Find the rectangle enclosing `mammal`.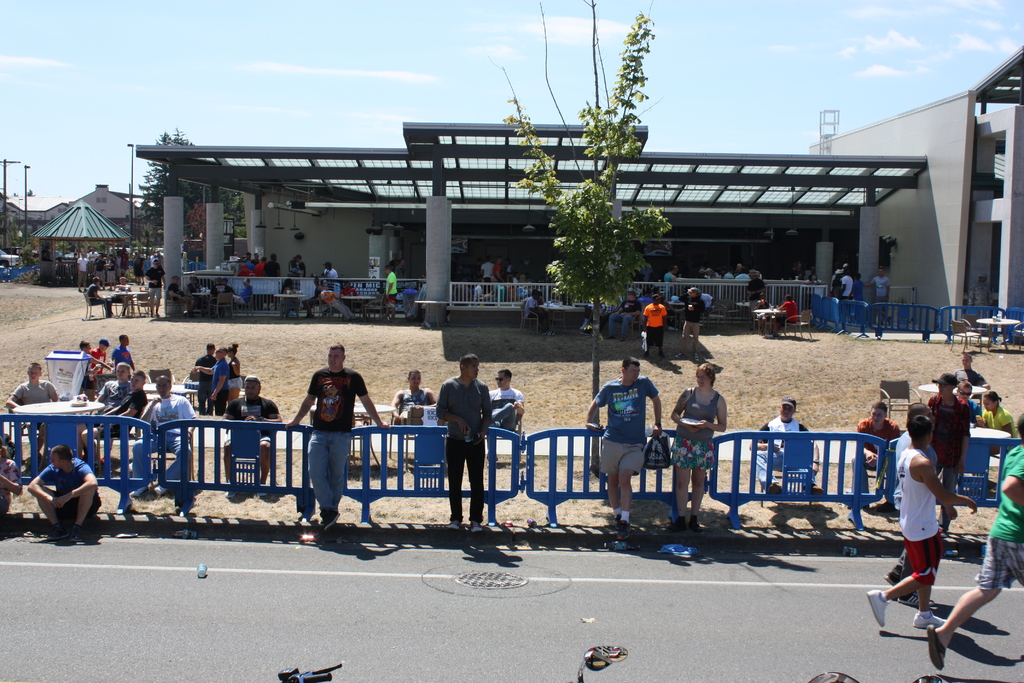
(77,360,129,445).
